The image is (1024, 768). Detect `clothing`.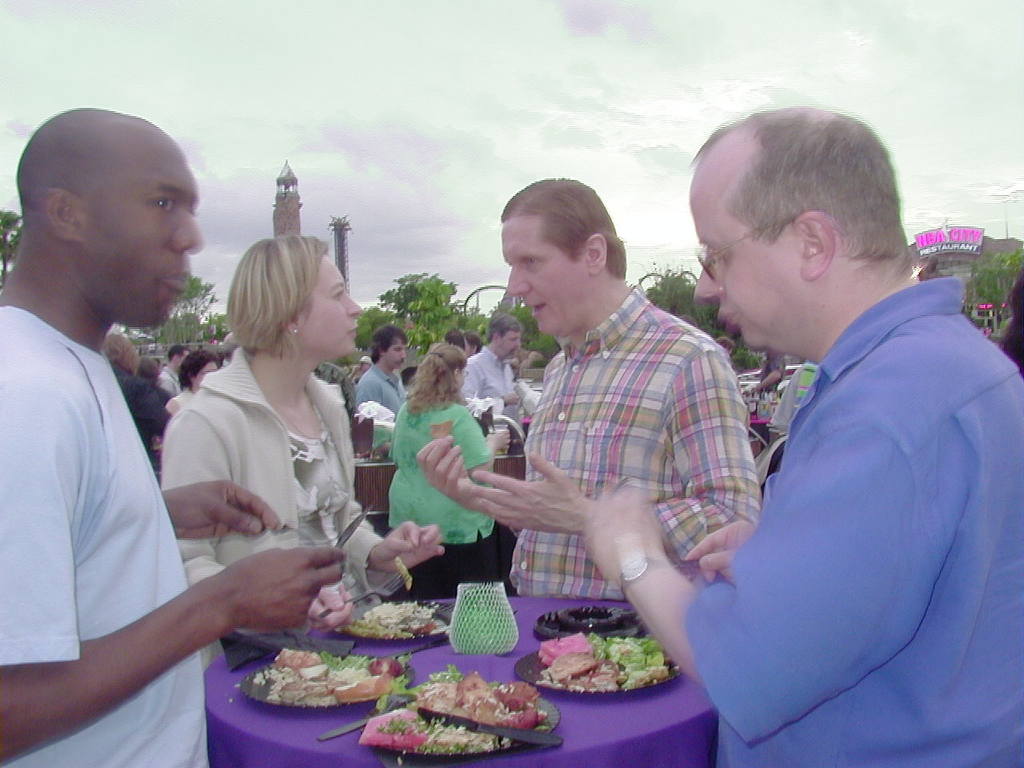
Detection: <bbox>502, 279, 766, 598</bbox>.
